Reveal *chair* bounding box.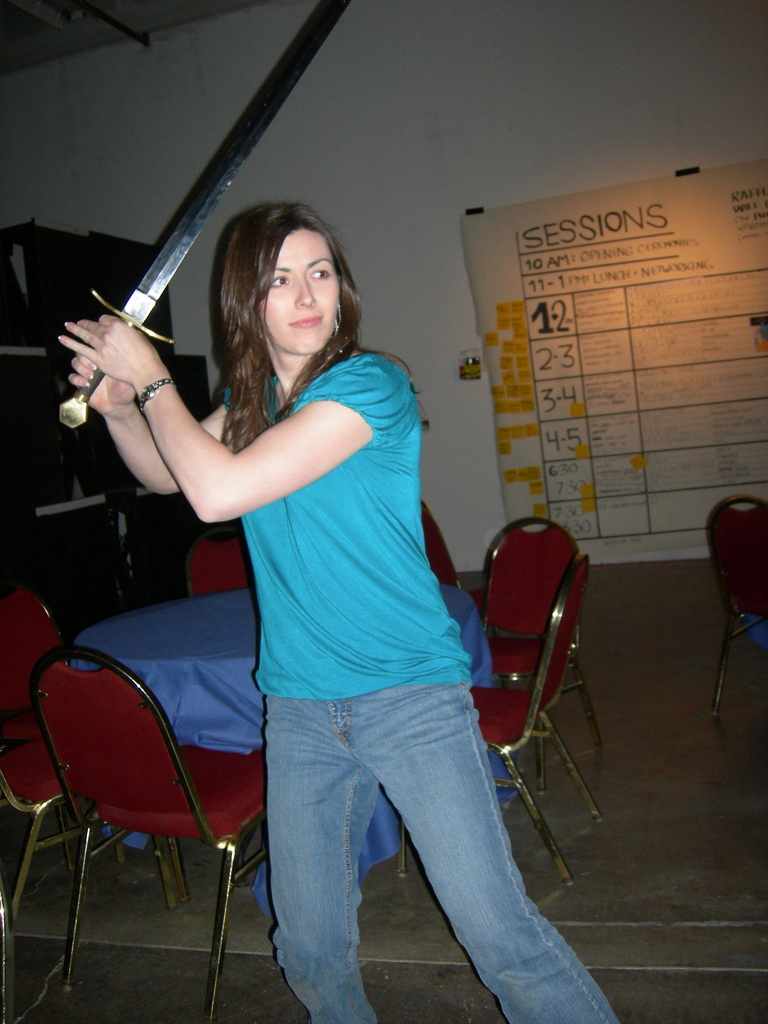
Revealed: pyautogui.locateOnScreen(478, 515, 602, 791).
